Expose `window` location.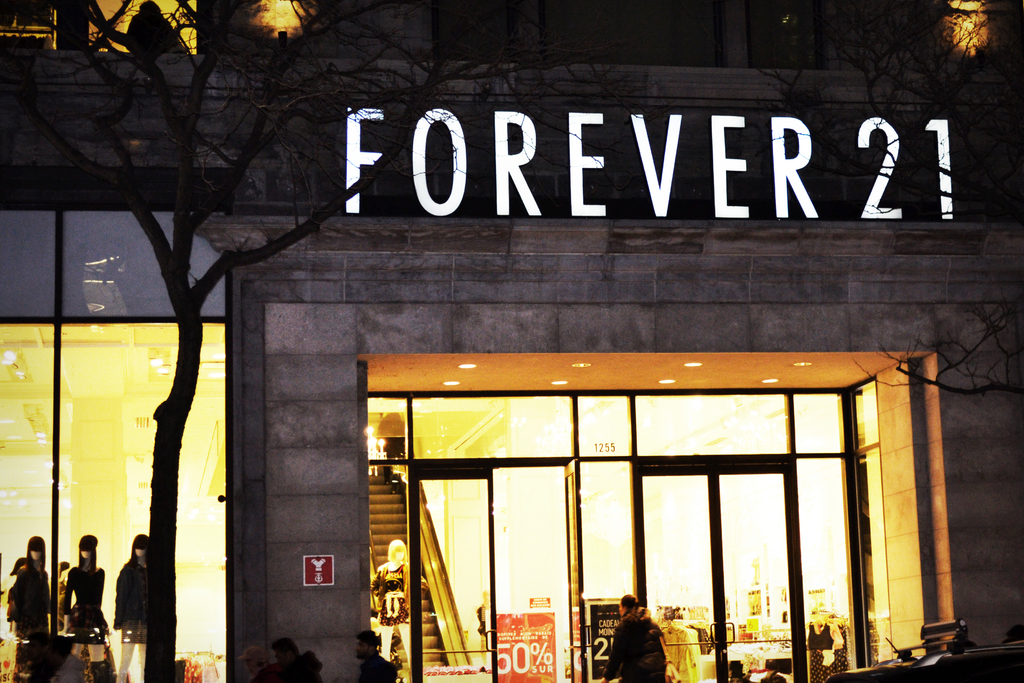
Exposed at l=750, t=1, r=955, b=69.
